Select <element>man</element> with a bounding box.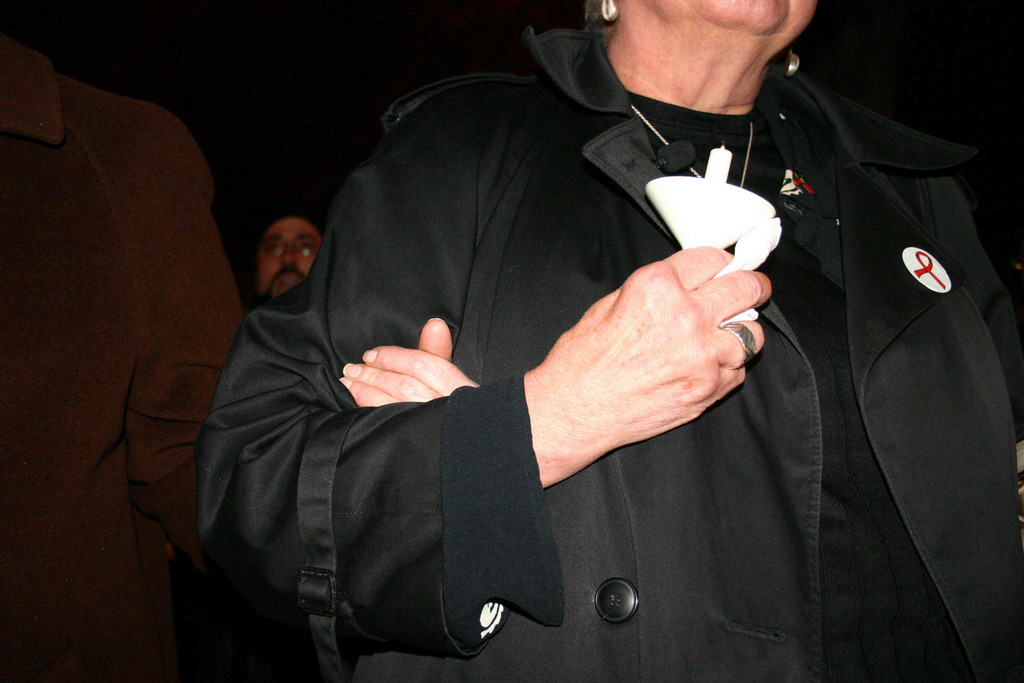
box=[246, 195, 326, 309].
